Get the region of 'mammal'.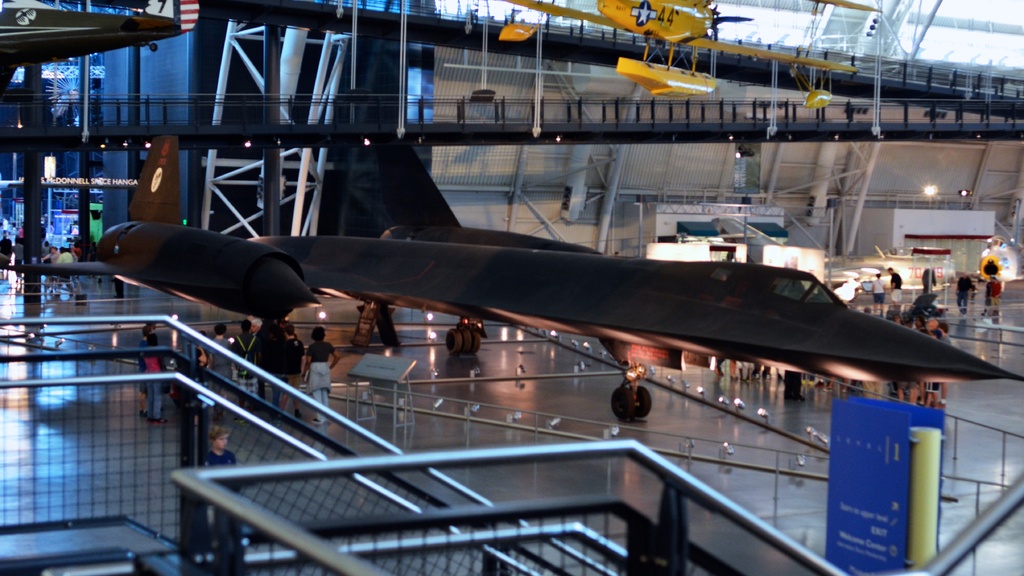
[240, 321, 257, 396].
